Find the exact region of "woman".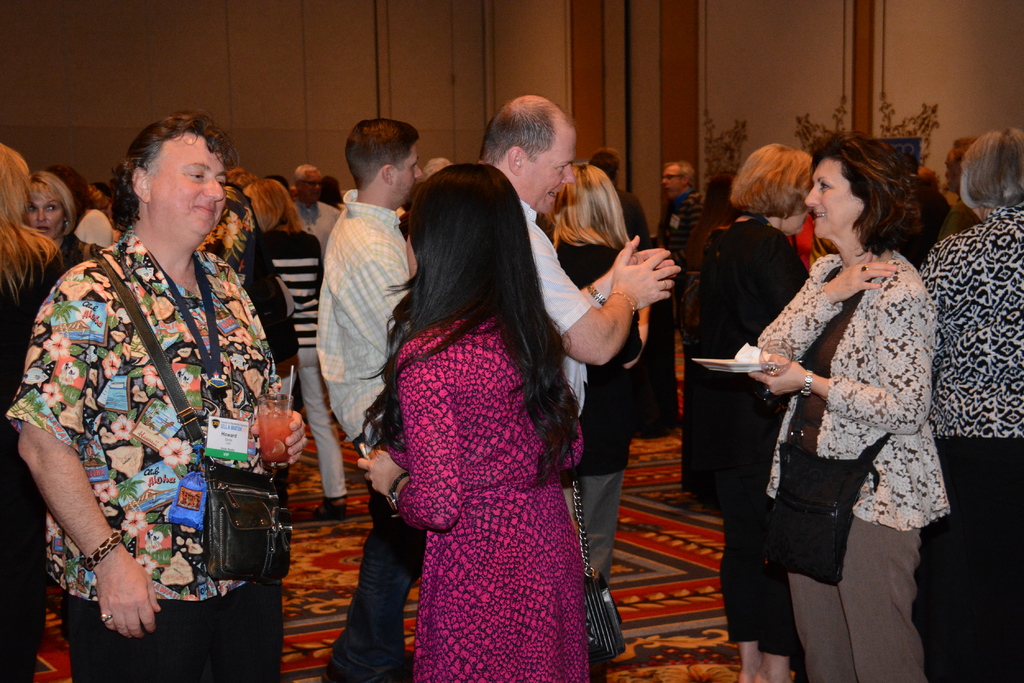
Exact region: box(360, 160, 590, 682).
